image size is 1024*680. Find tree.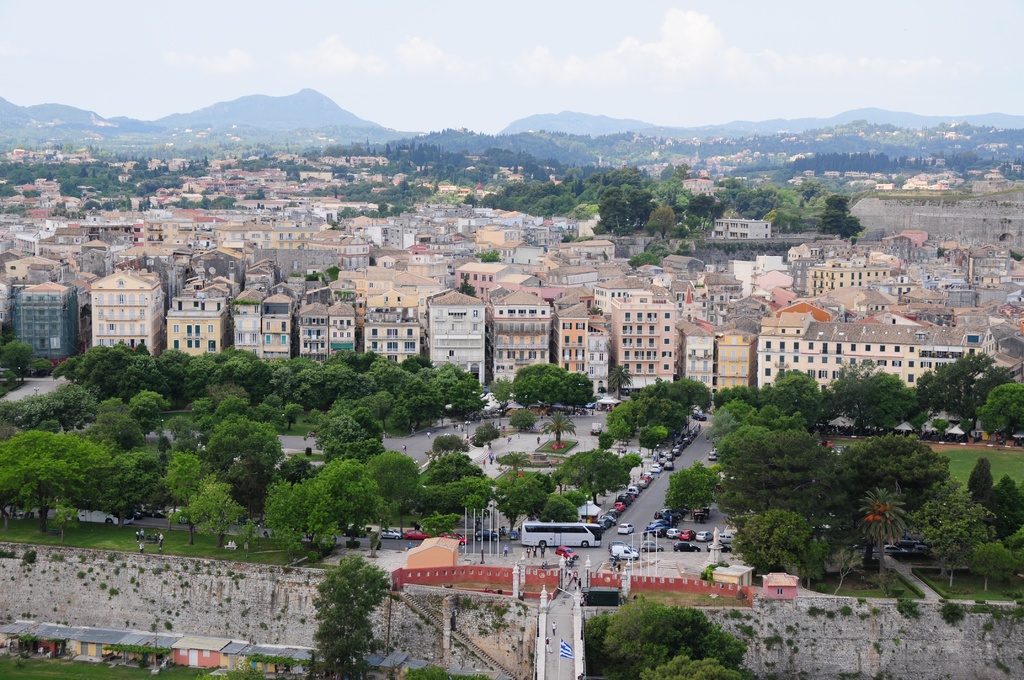
157 348 188 390.
